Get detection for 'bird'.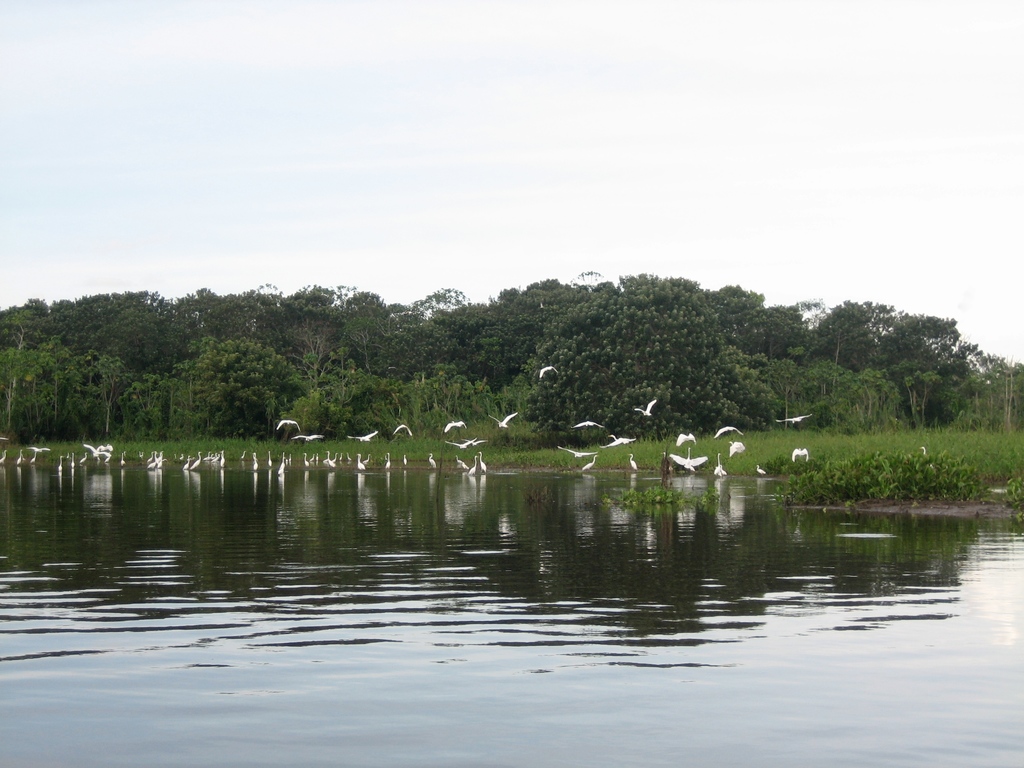
Detection: left=393, top=424, right=413, bottom=436.
